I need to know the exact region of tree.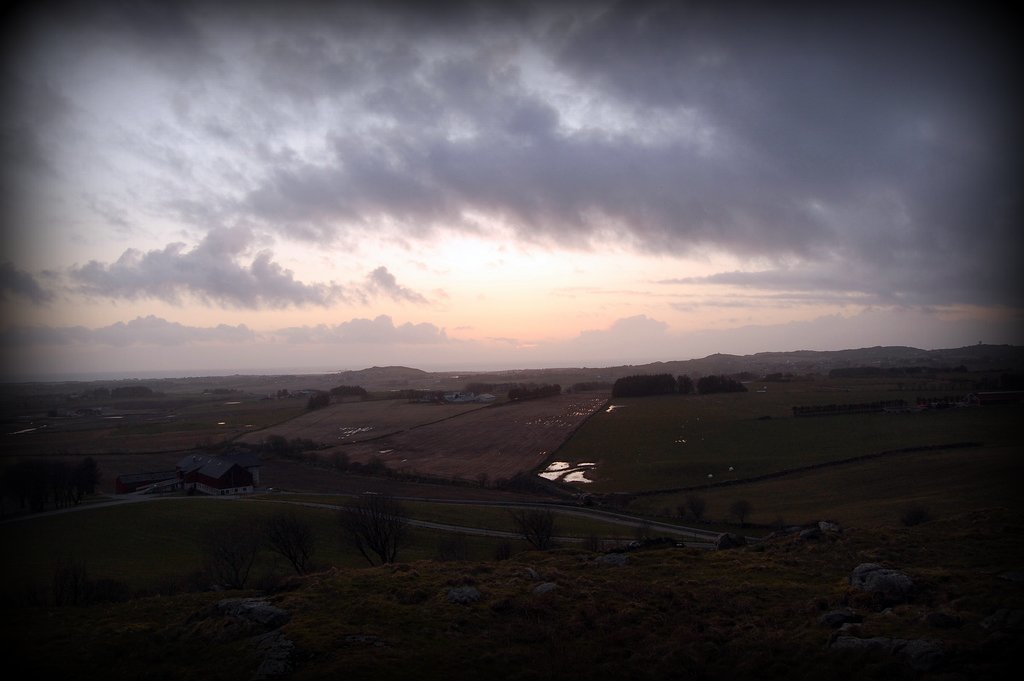
Region: <bbox>338, 492, 419, 567</bbox>.
